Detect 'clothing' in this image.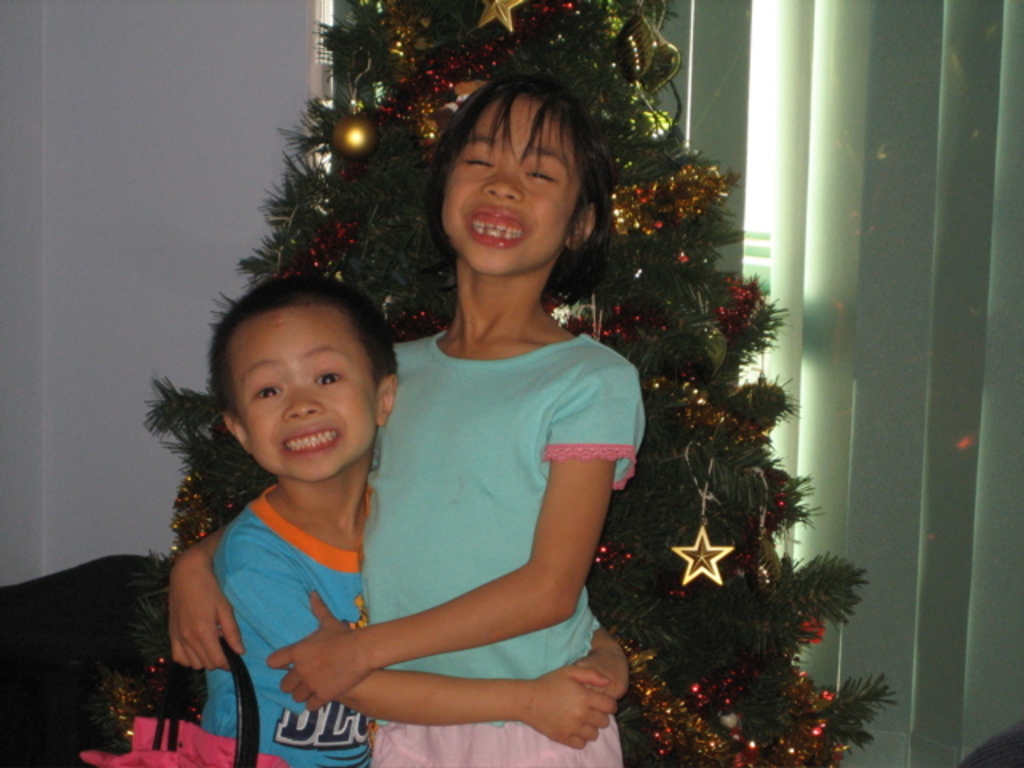
Detection: (333,248,619,730).
